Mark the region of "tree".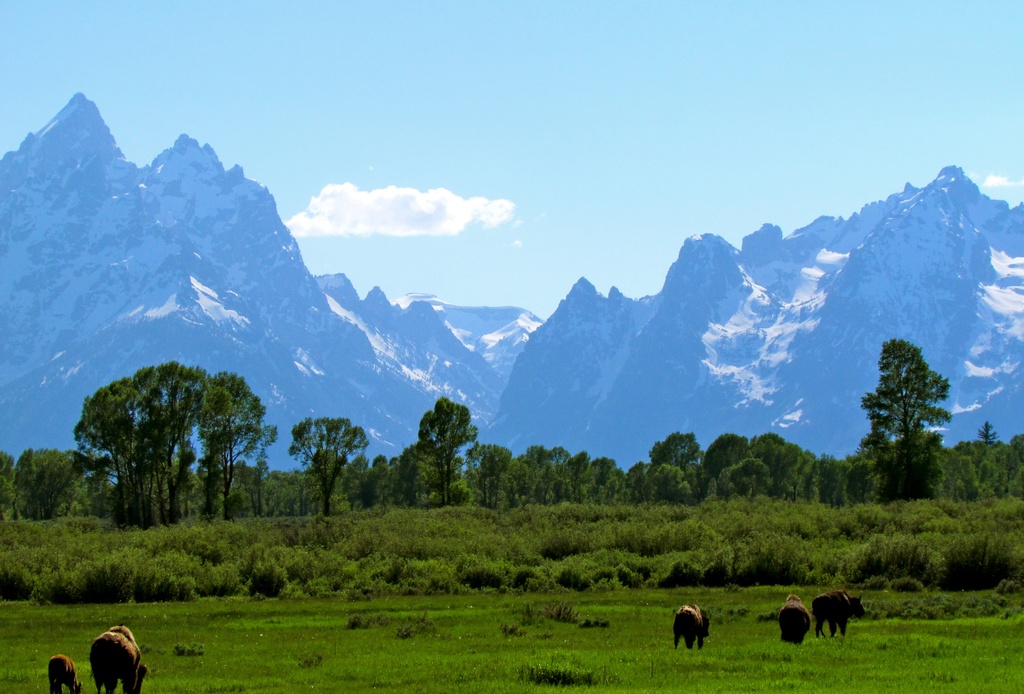
Region: box=[541, 448, 554, 510].
